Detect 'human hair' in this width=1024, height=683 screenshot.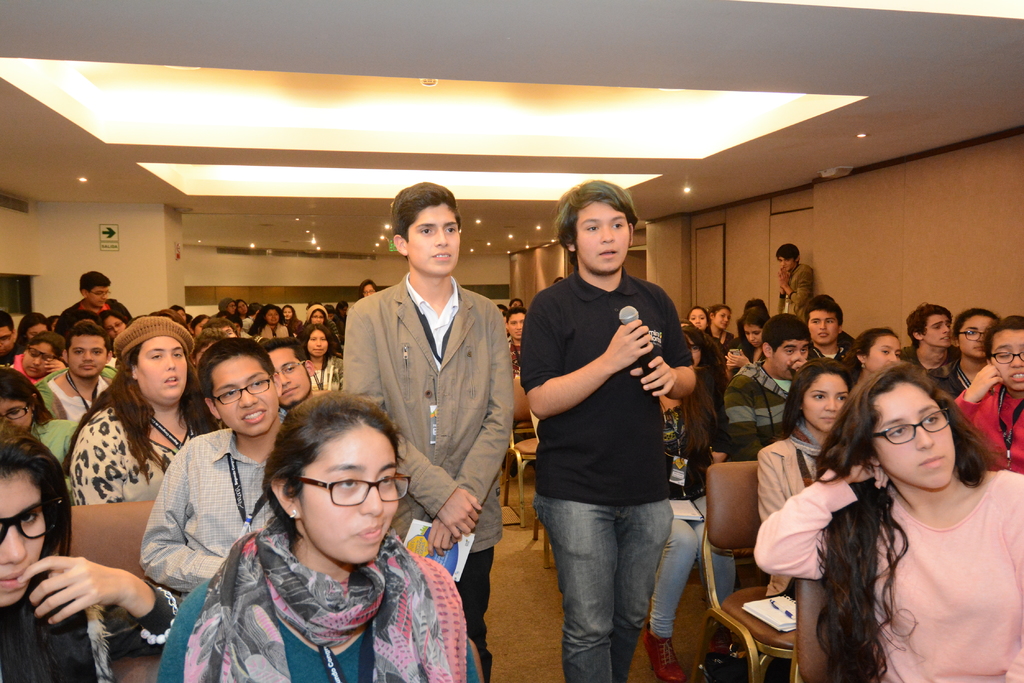
Detection: <bbox>261, 396, 410, 555</bbox>.
